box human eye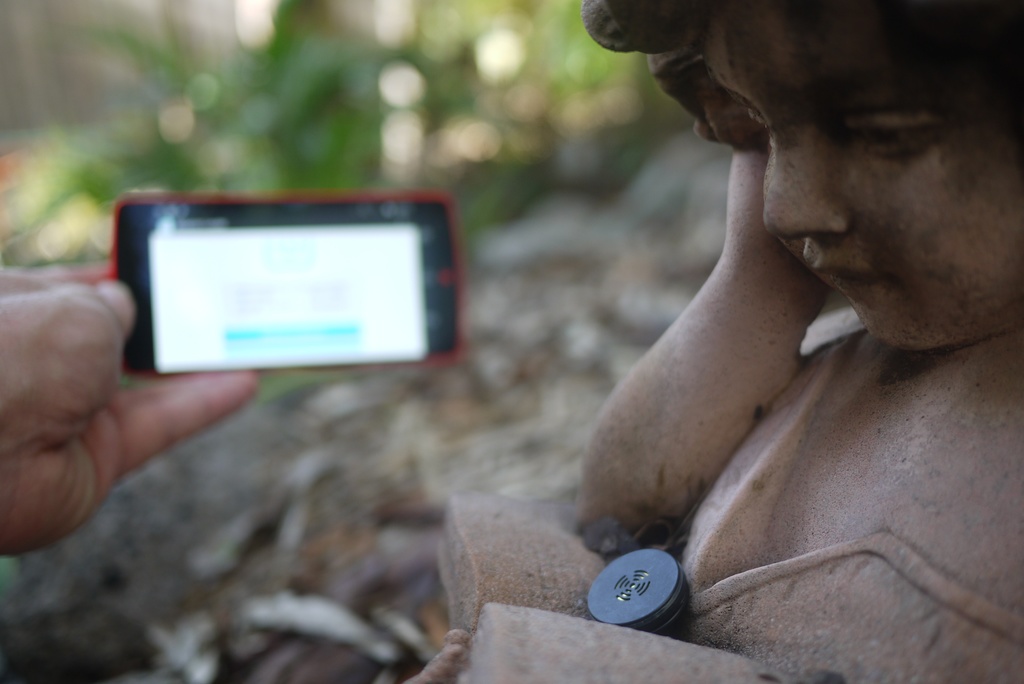
721,100,772,147
